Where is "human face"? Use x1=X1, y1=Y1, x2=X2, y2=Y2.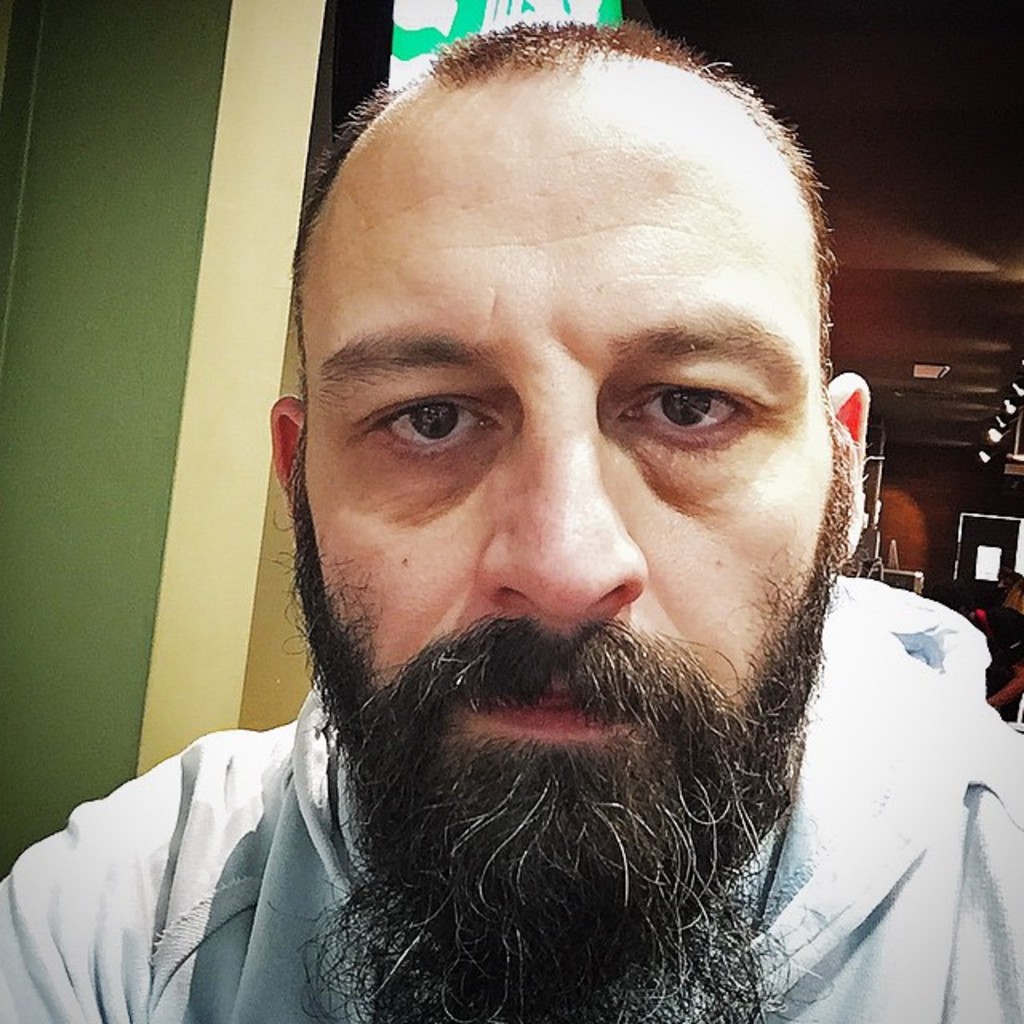
x1=309, y1=77, x2=834, y2=802.
